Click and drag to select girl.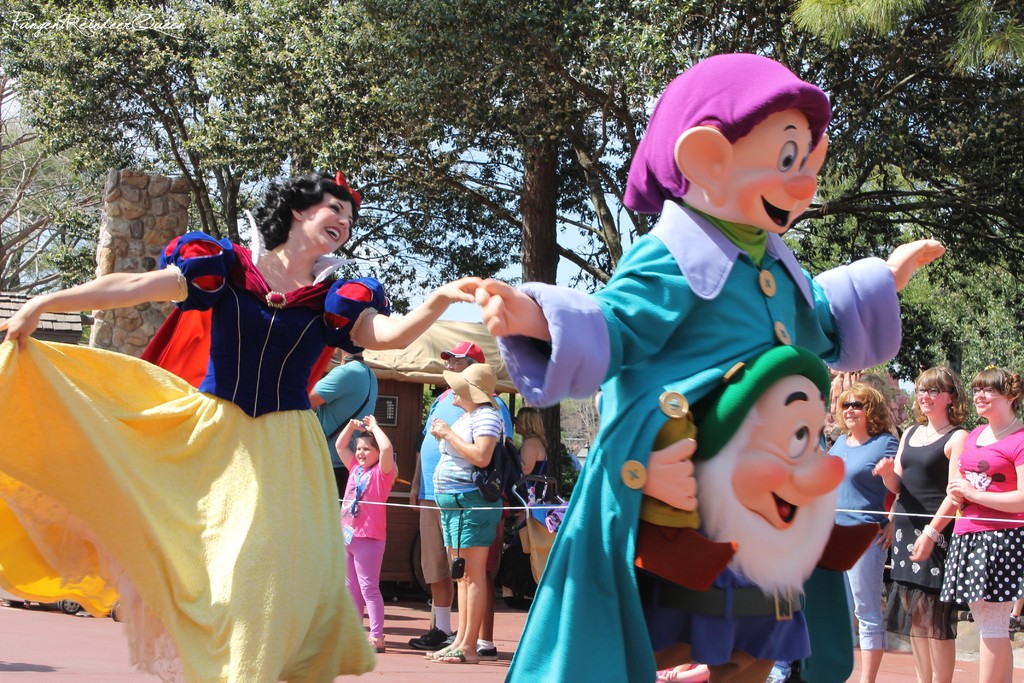
Selection: l=944, t=361, r=1023, b=682.
